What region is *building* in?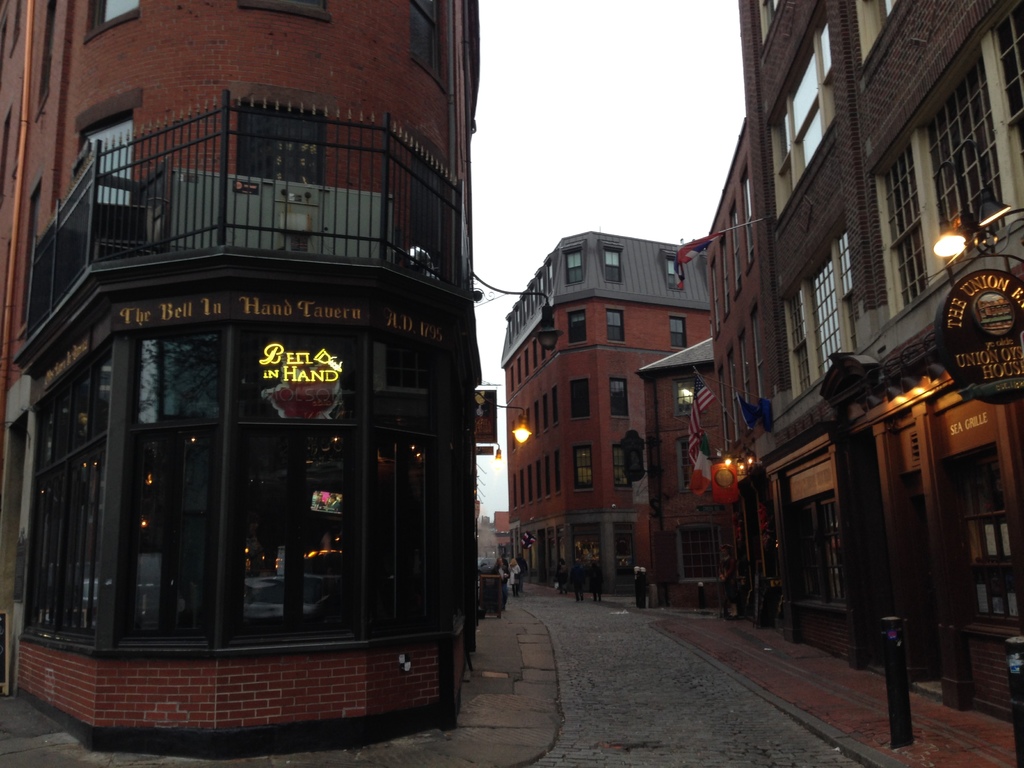
499,230,707,595.
